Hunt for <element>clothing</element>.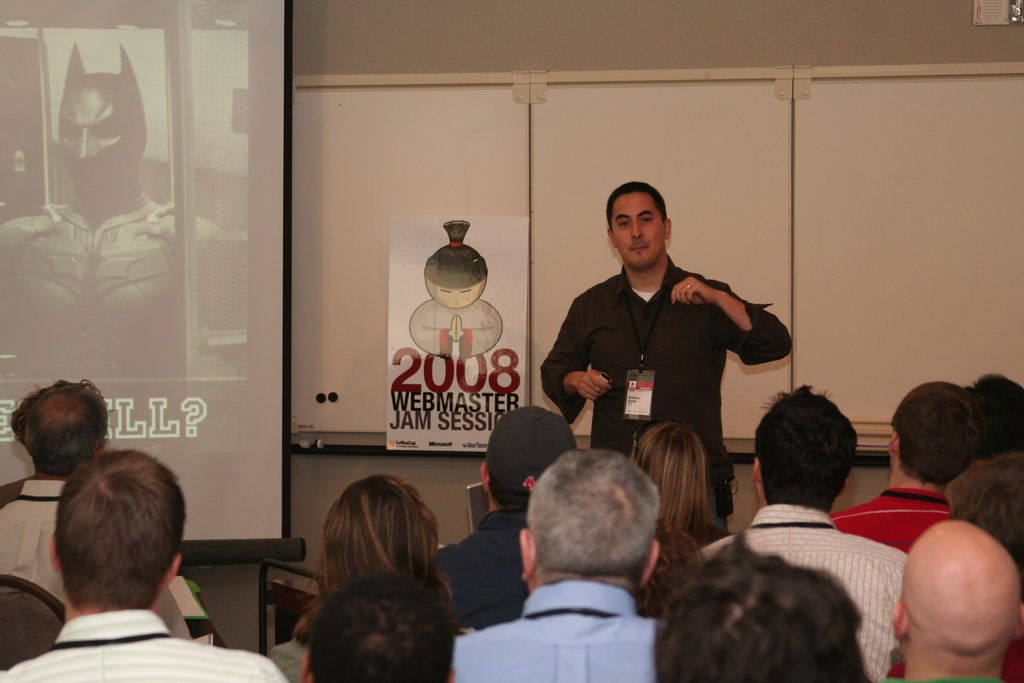
Hunted down at 435, 511, 535, 648.
